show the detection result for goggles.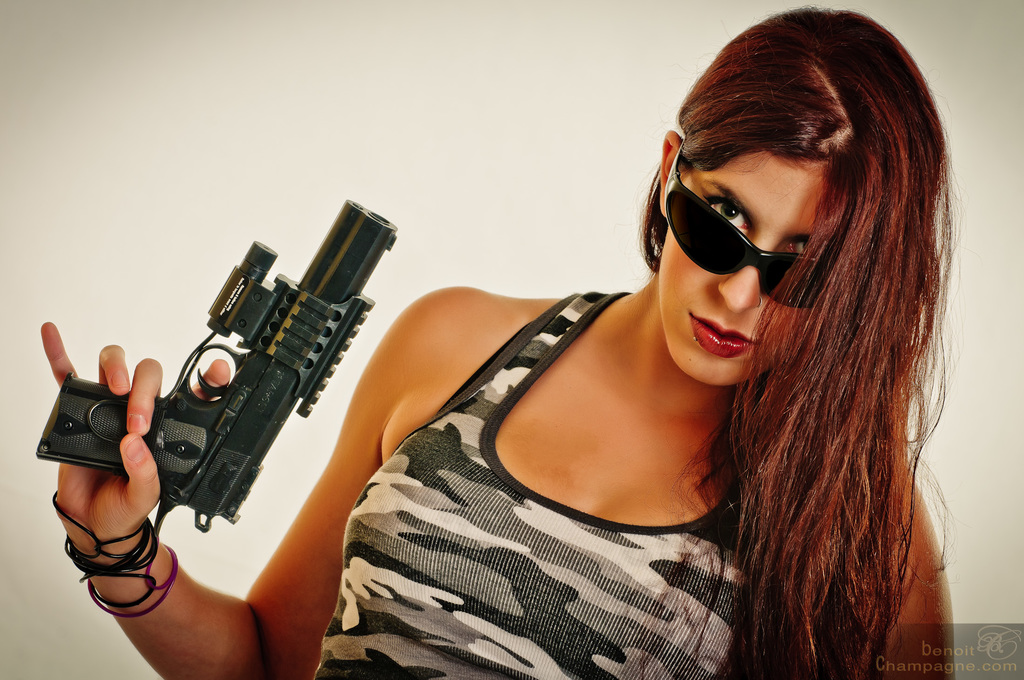
rect(660, 134, 843, 311).
